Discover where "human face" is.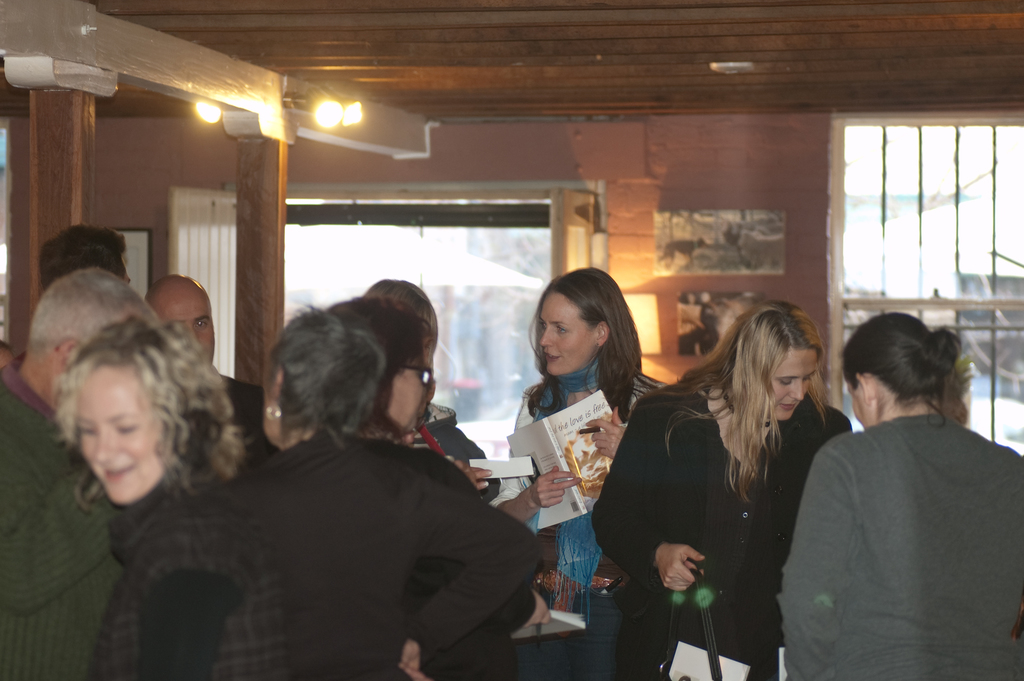
Discovered at detection(388, 347, 432, 434).
